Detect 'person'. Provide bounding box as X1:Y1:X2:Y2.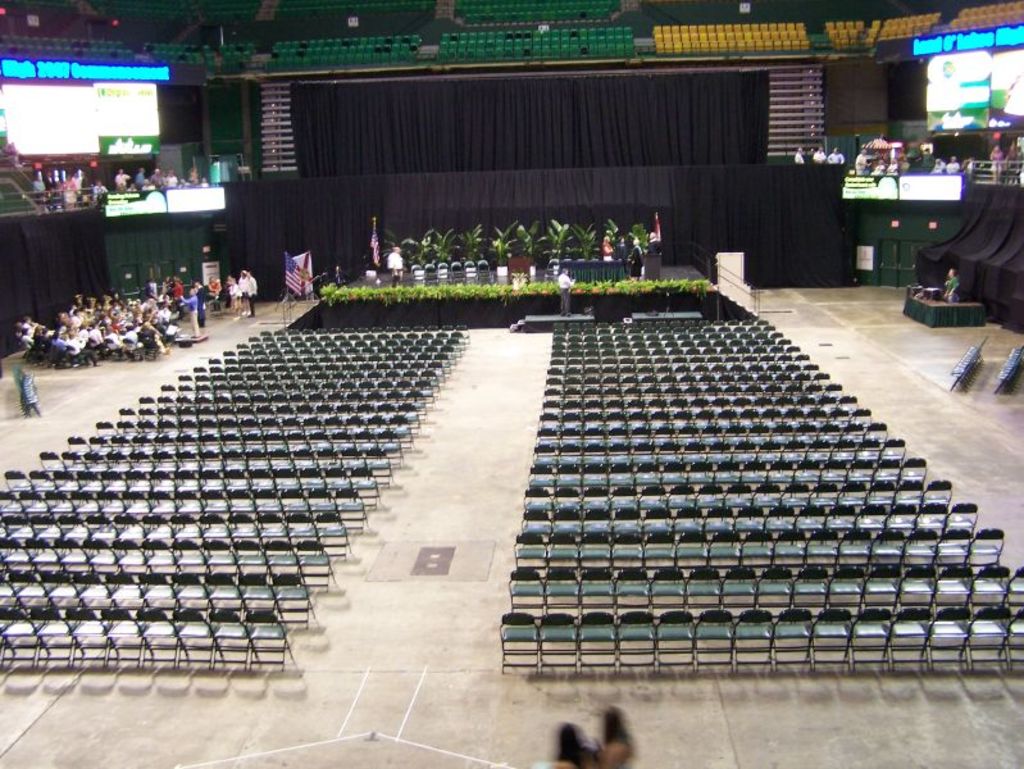
601:233:613:260.
